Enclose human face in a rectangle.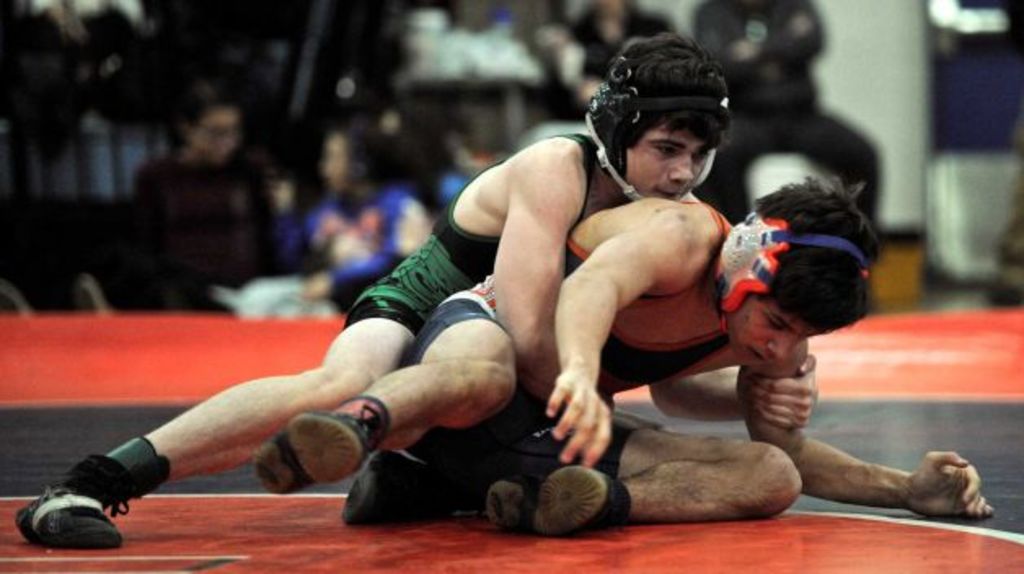
bbox=[191, 101, 235, 166].
